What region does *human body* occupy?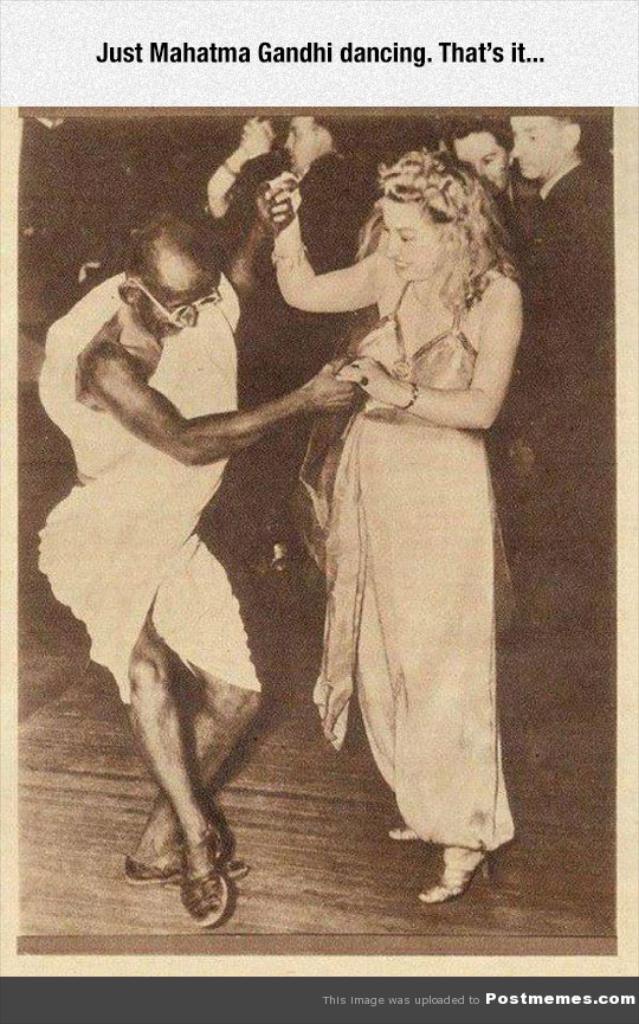
24:166:364:939.
